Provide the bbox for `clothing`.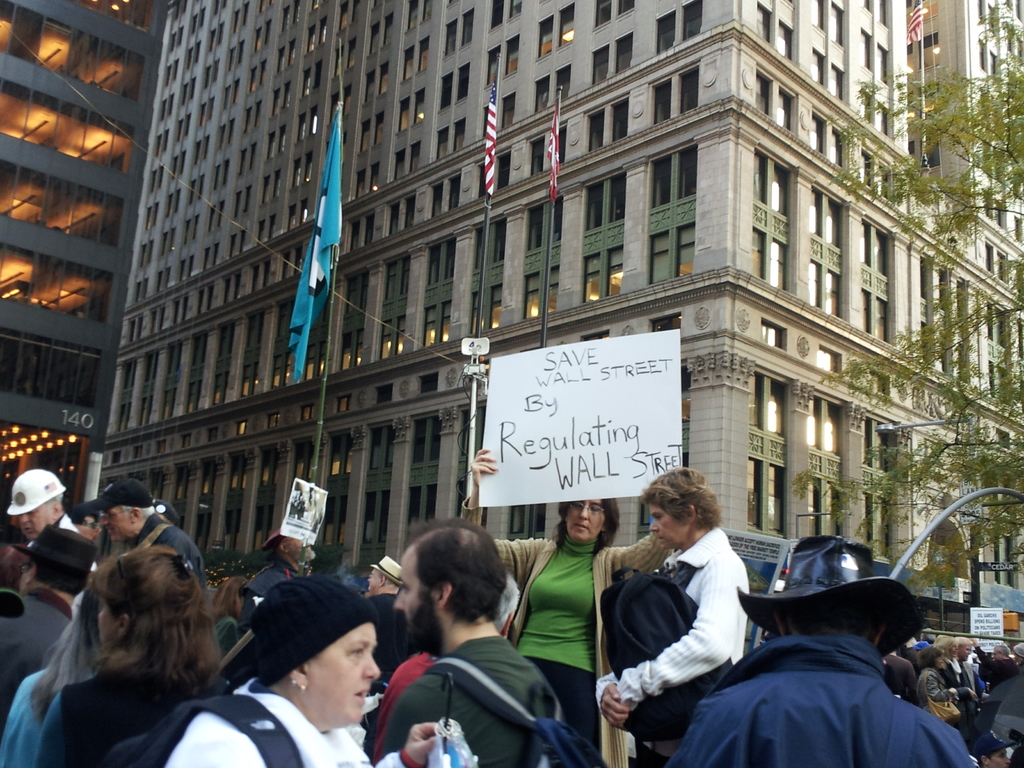
[x1=0, y1=577, x2=70, y2=703].
